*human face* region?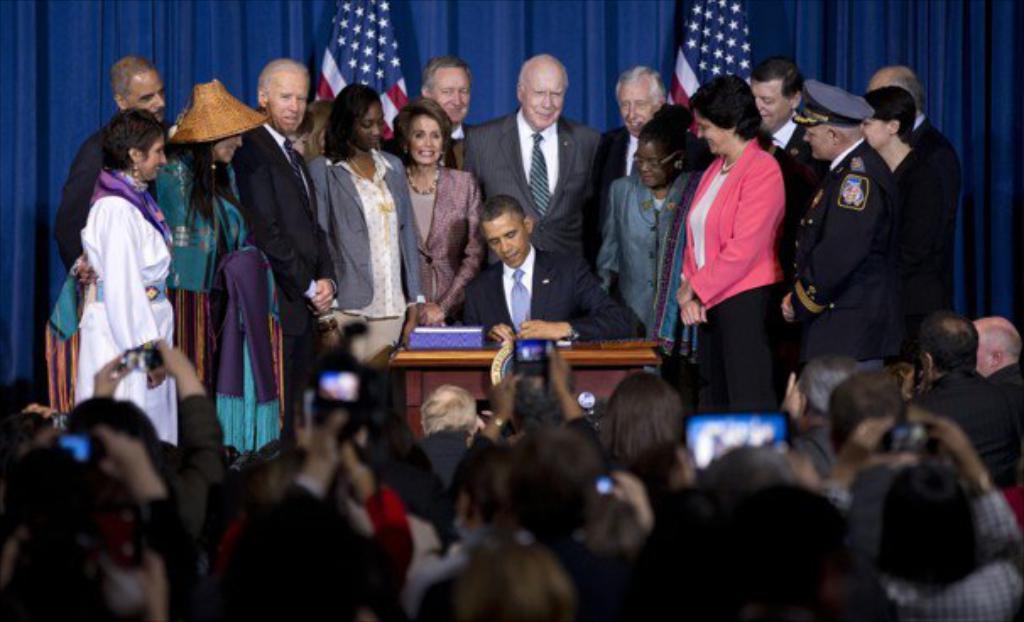
detection(526, 71, 563, 132)
